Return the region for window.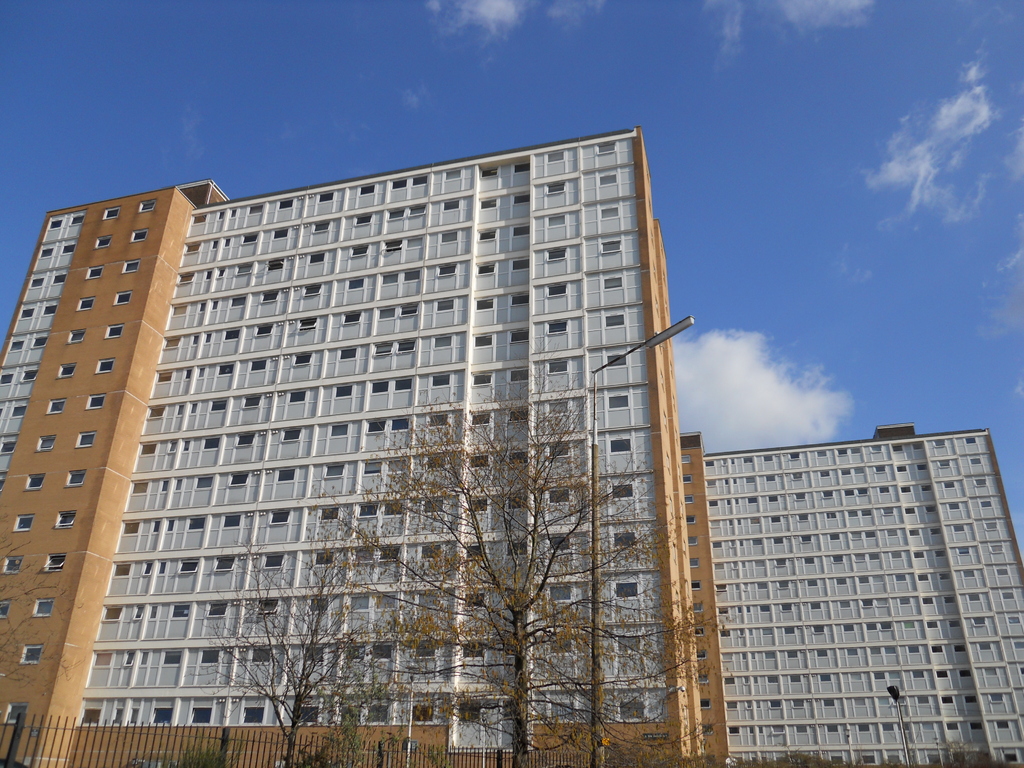
bbox(356, 504, 377, 516).
